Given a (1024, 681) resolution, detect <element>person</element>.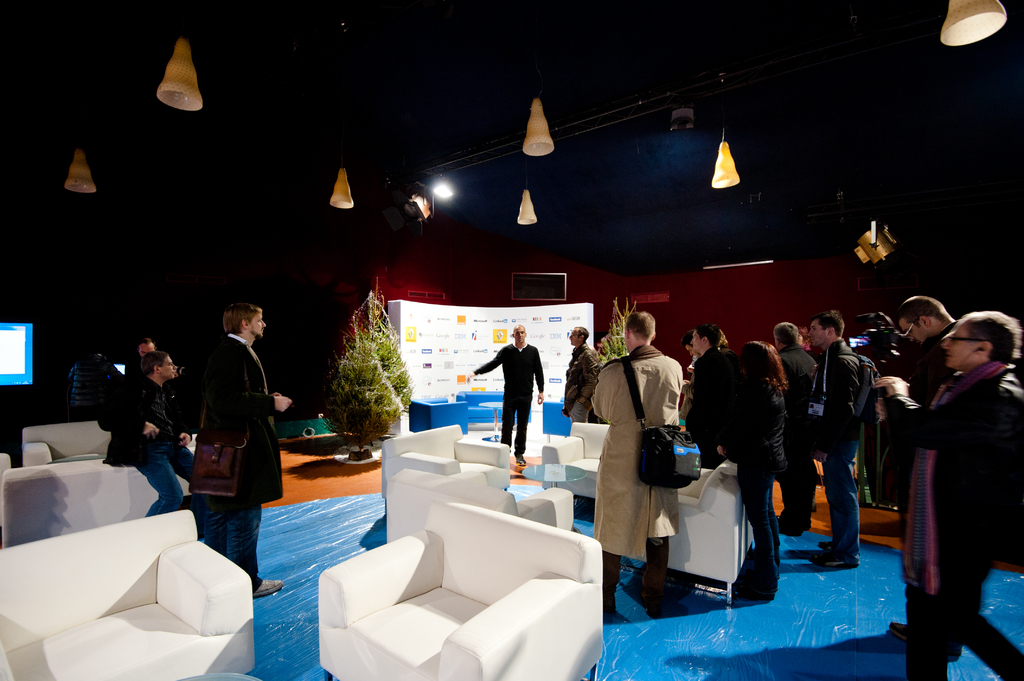
[557,328,604,422].
